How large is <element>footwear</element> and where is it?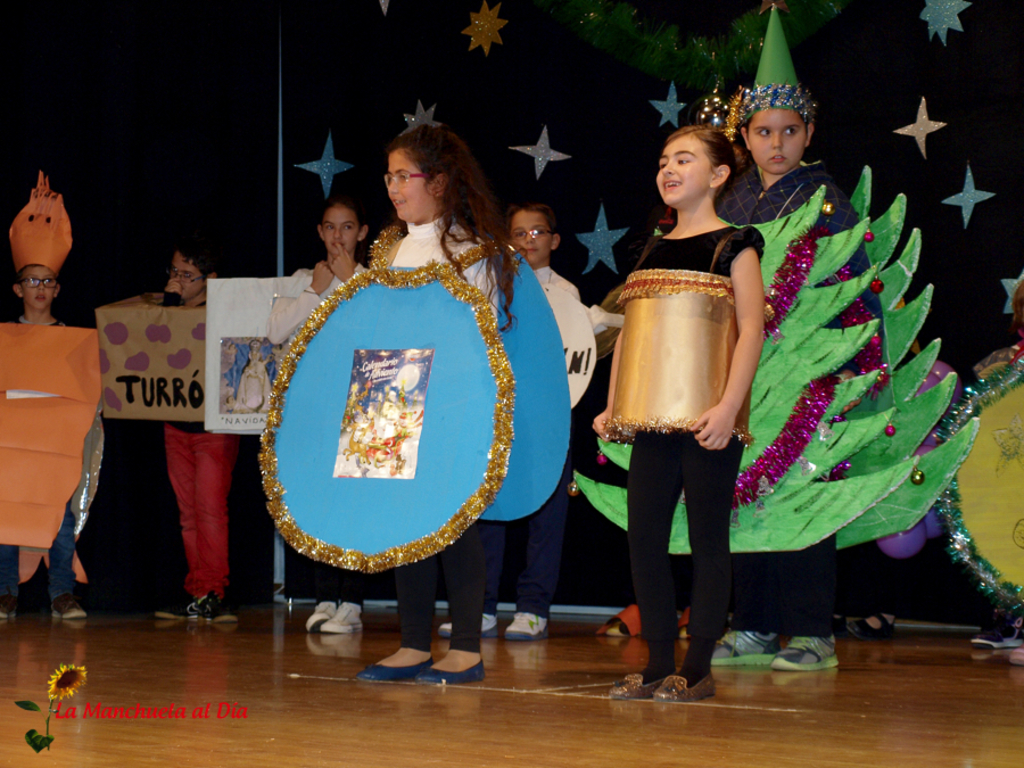
Bounding box: [50, 587, 91, 622].
